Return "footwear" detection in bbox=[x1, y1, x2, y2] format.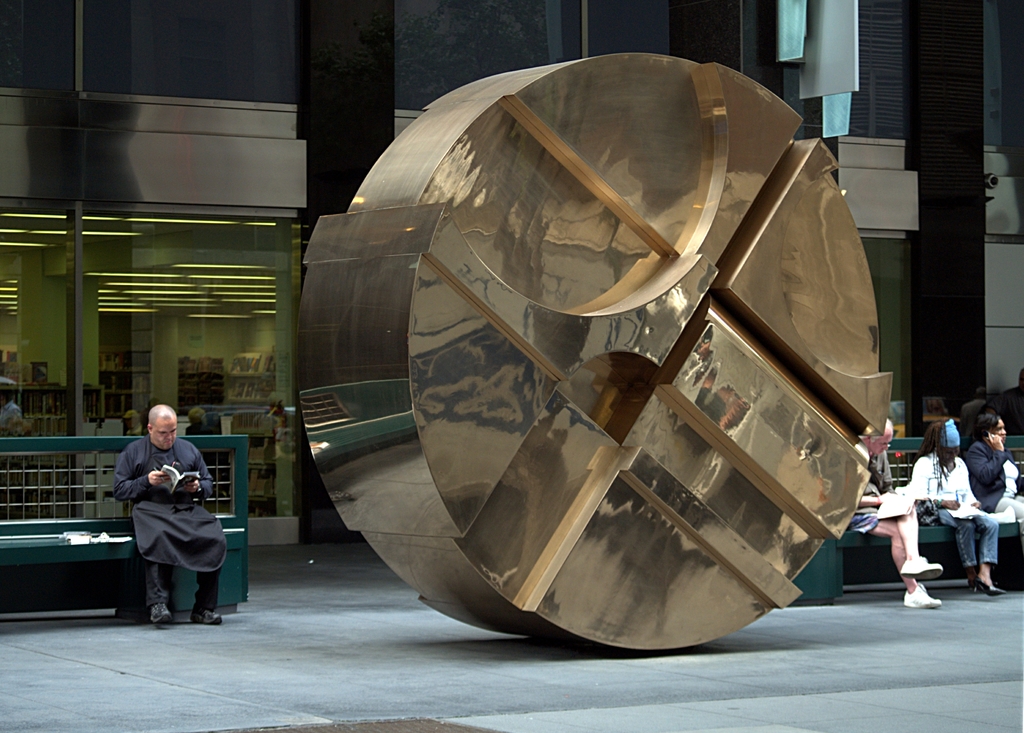
bbox=[900, 556, 945, 580].
